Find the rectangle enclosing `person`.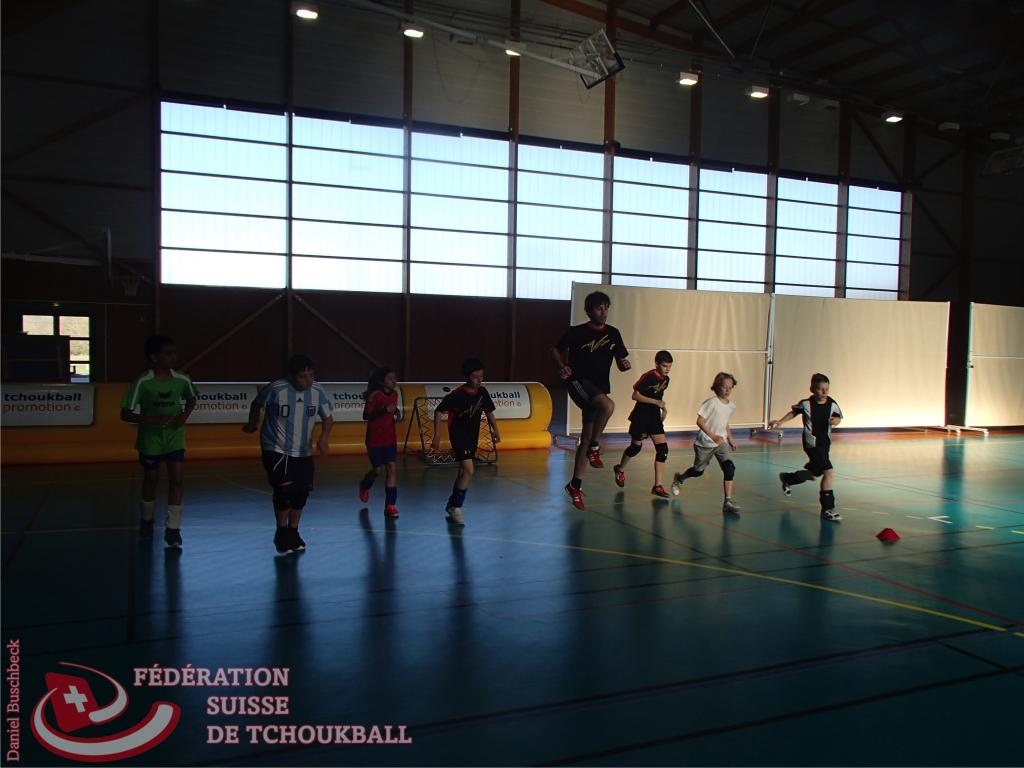
locate(616, 355, 671, 497).
